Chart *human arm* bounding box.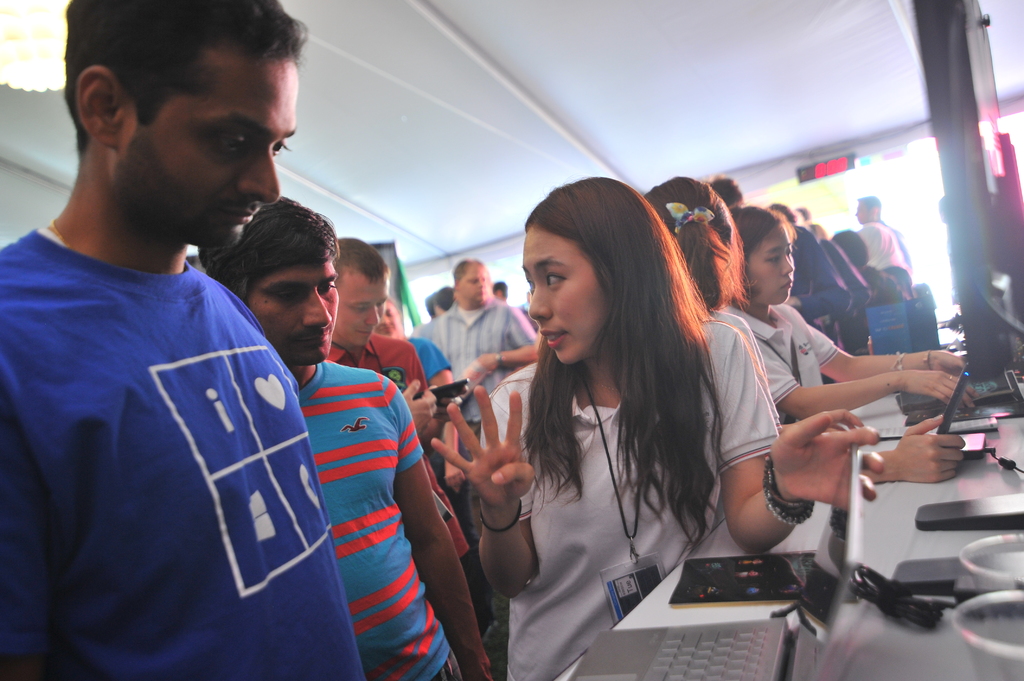
Charted: 188:264:323:479.
